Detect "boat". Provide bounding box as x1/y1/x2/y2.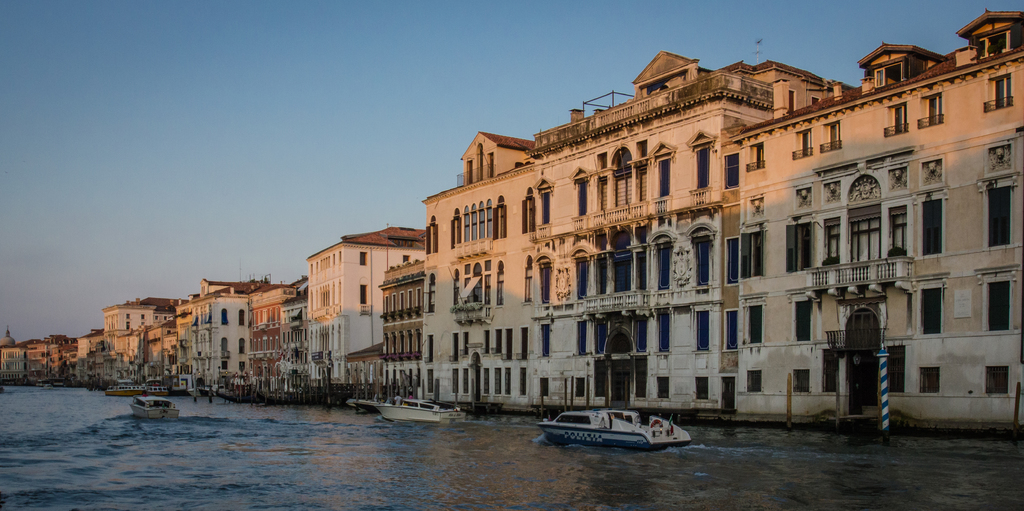
105/382/174/396.
